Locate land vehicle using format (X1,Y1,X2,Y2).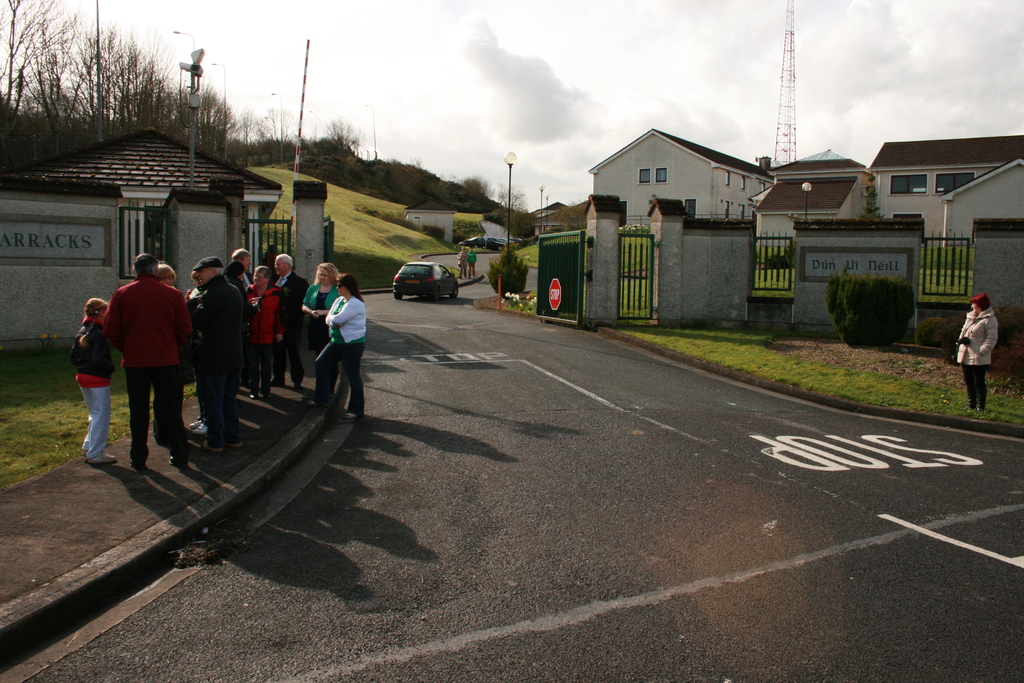
(385,246,472,300).
